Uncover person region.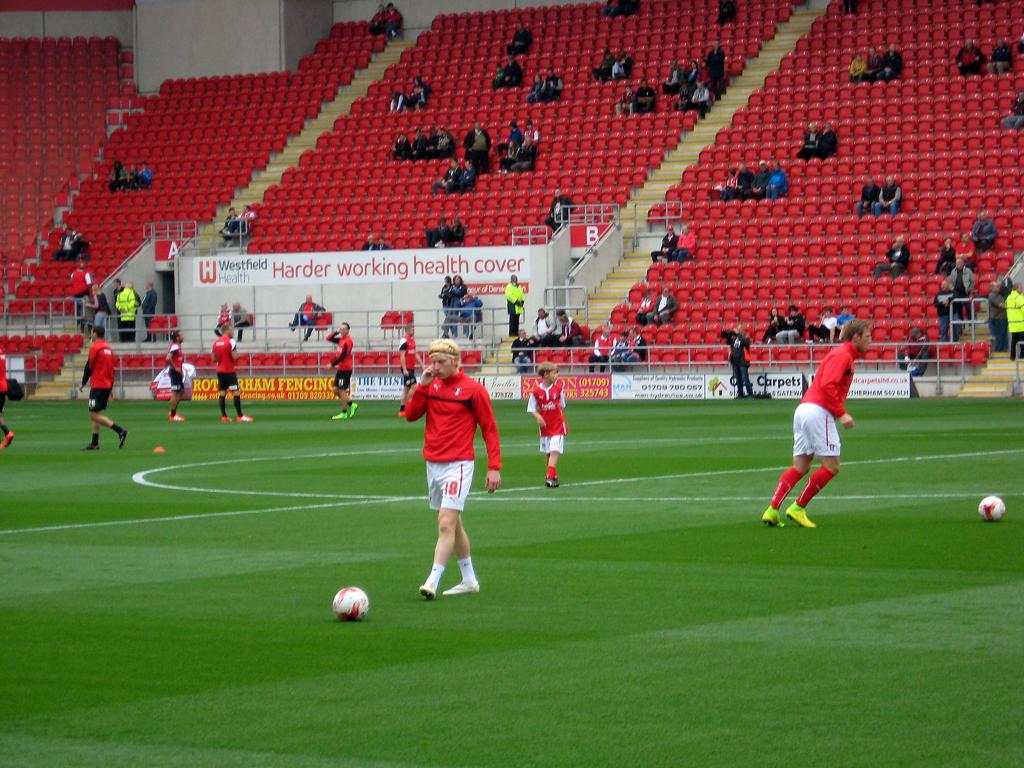
Uncovered: 627, 329, 645, 357.
